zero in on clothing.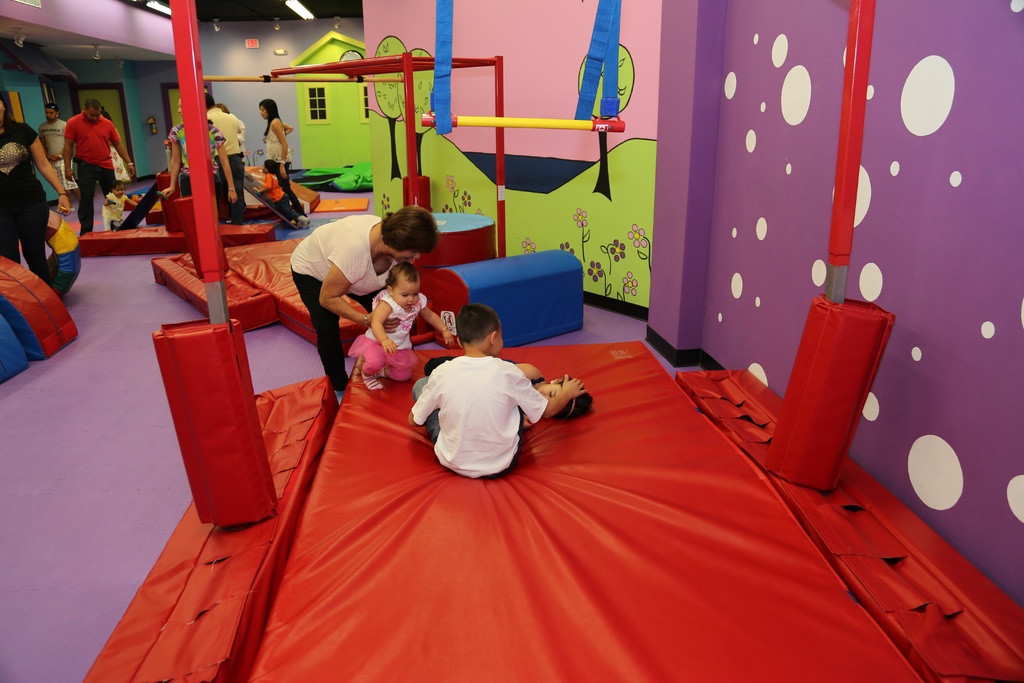
Zeroed in: x1=263, y1=173, x2=294, y2=217.
